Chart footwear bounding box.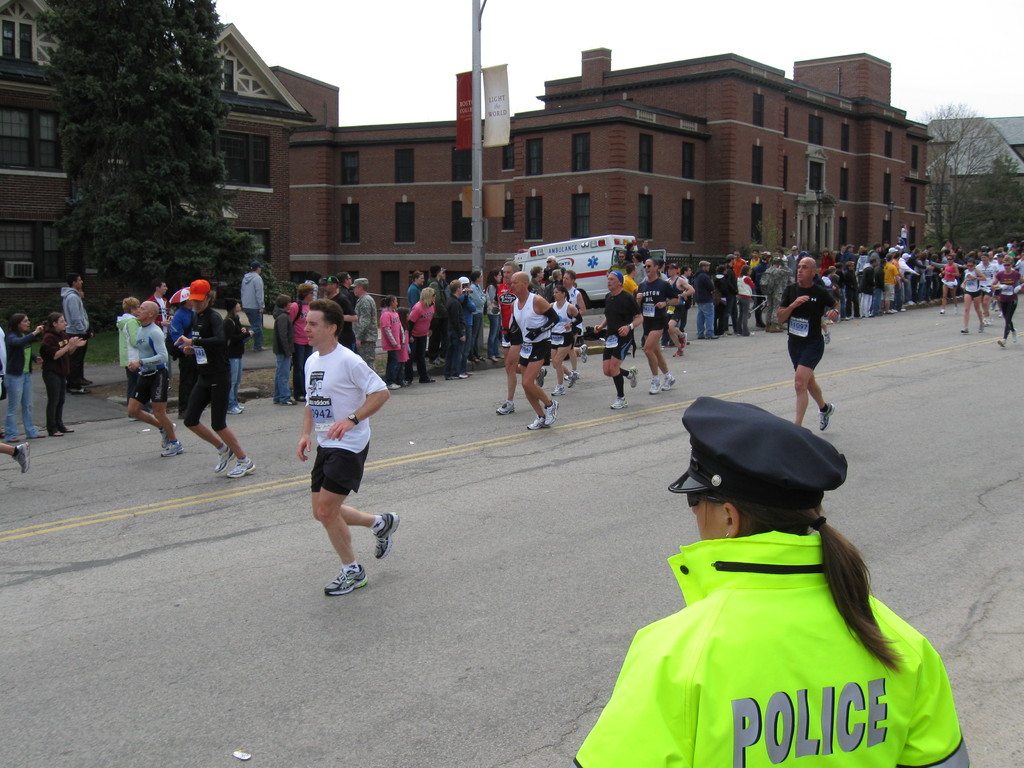
Charted: box(227, 403, 242, 416).
